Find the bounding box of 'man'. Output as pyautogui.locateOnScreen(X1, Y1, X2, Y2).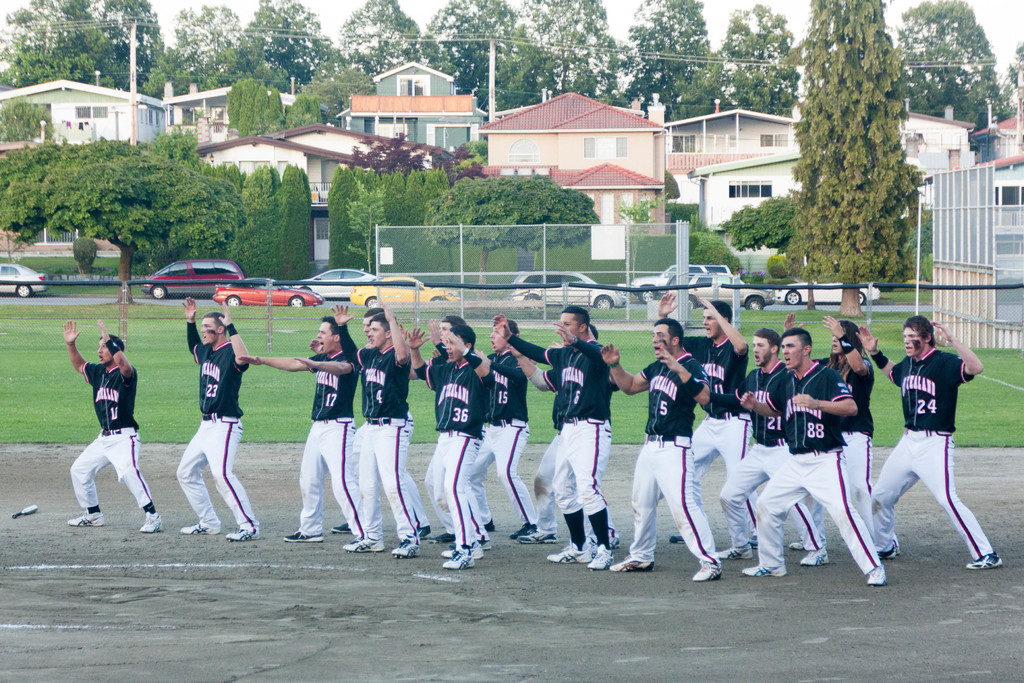
pyautogui.locateOnScreen(60, 319, 161, 529).
